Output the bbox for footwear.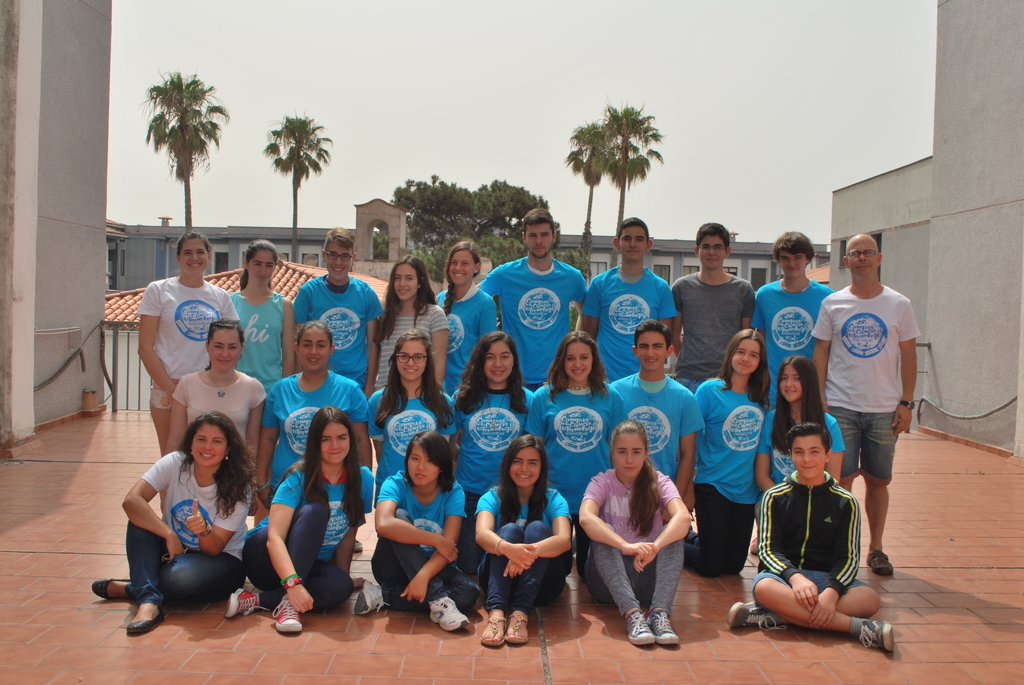
(left=348, top=577, right=388, bottom=617).
